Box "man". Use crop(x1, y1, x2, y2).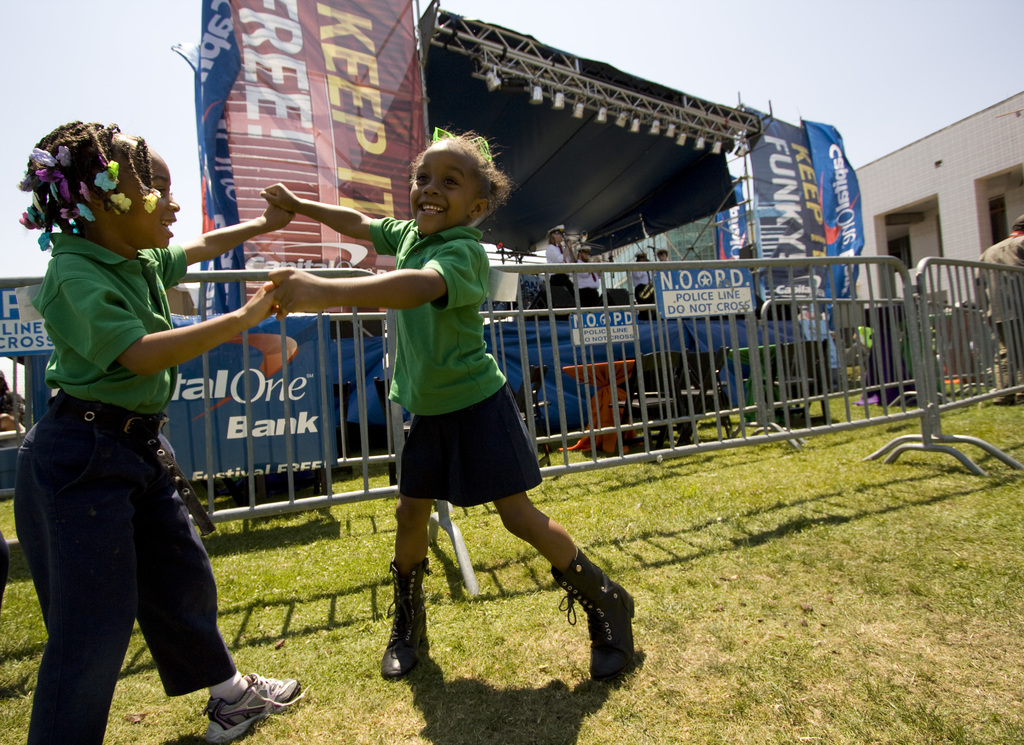
crop(969, 207, 1023, 388).
